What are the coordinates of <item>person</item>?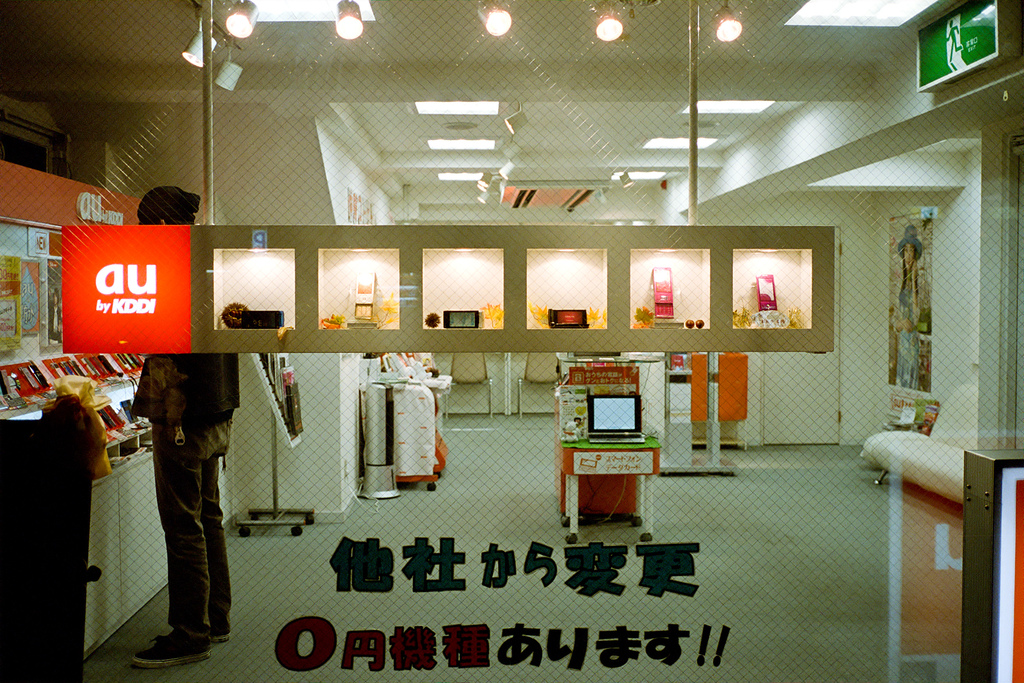
(x1=124, y1=175, x2=236, y2=671).
